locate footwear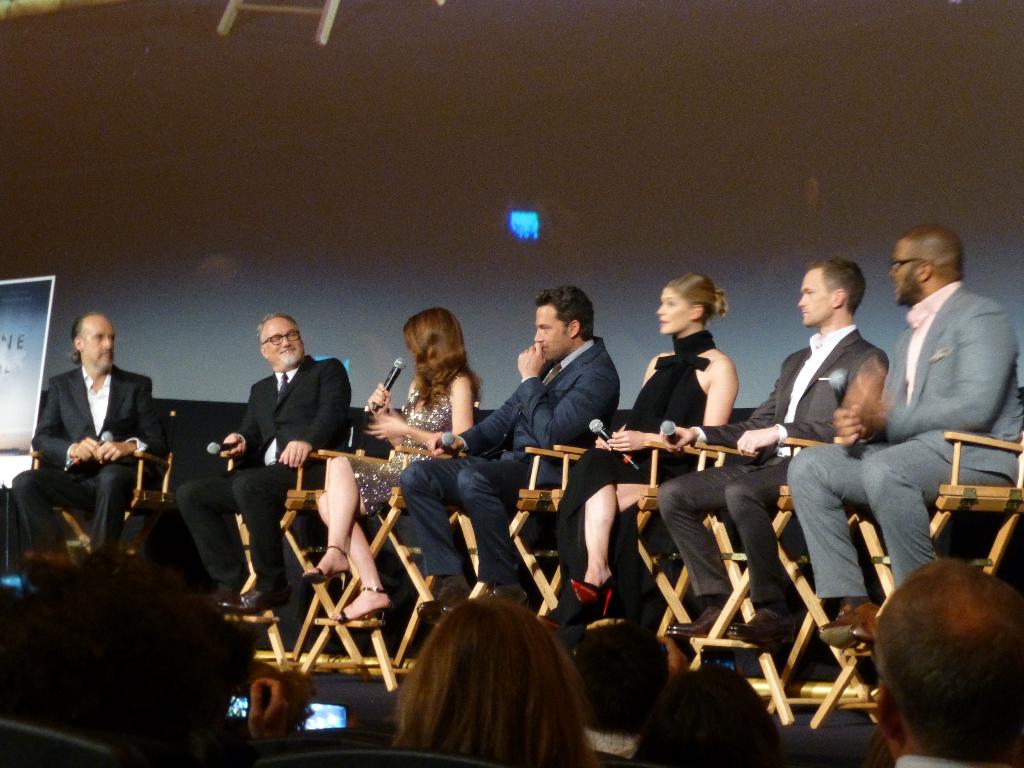
crop(669, 598, 729, 638)
